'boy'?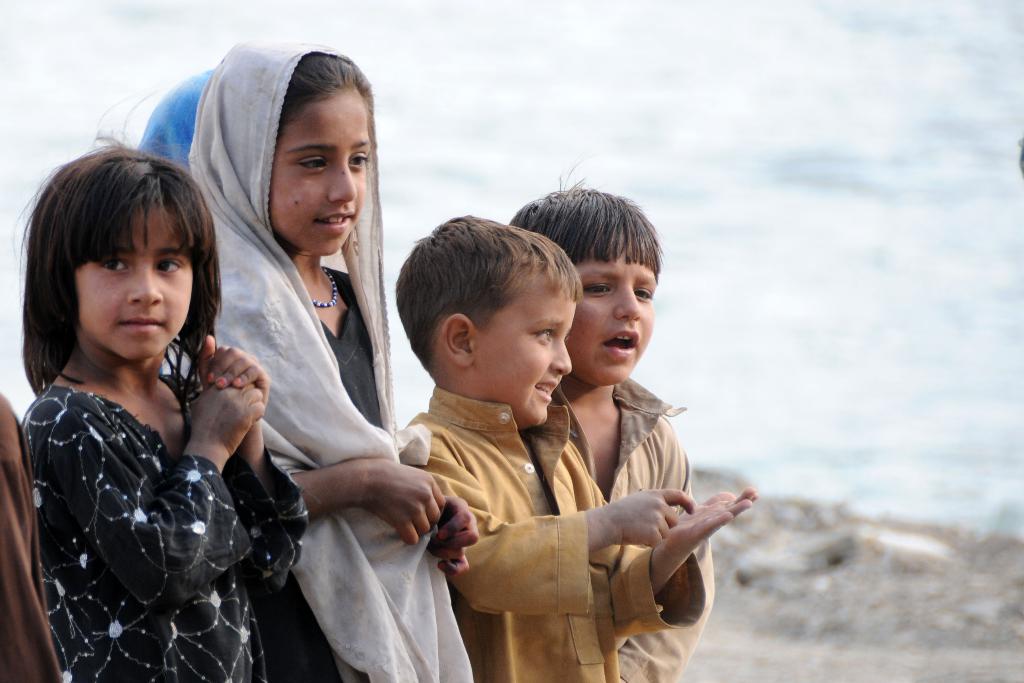
[502, 163, 712, 682]
